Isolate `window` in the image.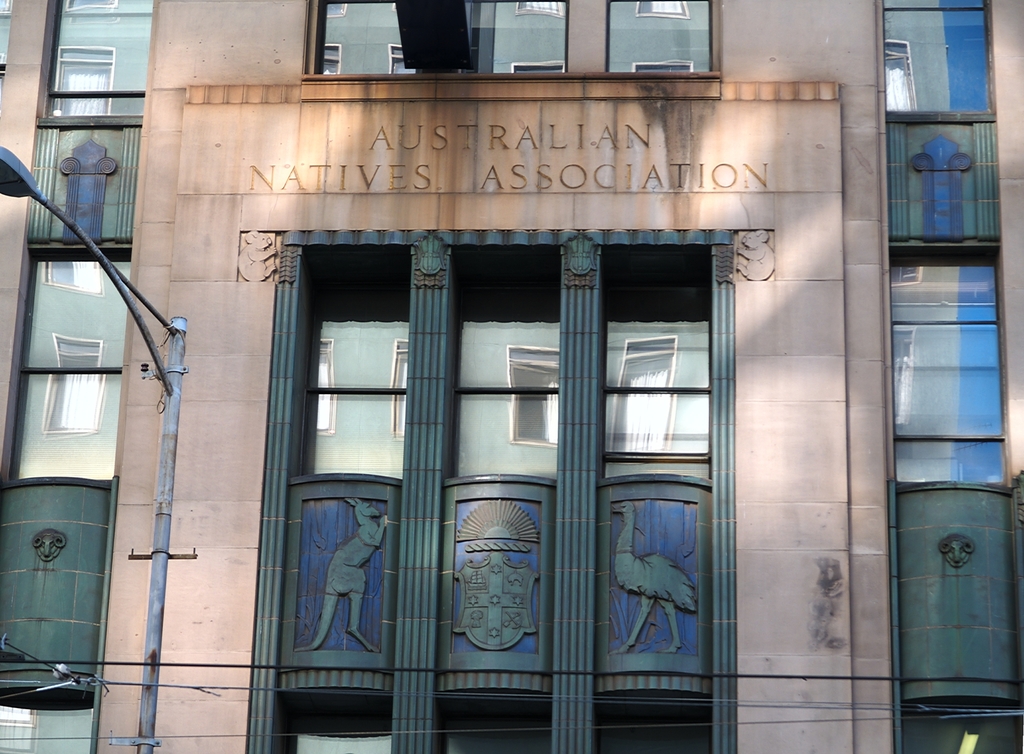
Isolated region: [456, 242, 564, 471].
